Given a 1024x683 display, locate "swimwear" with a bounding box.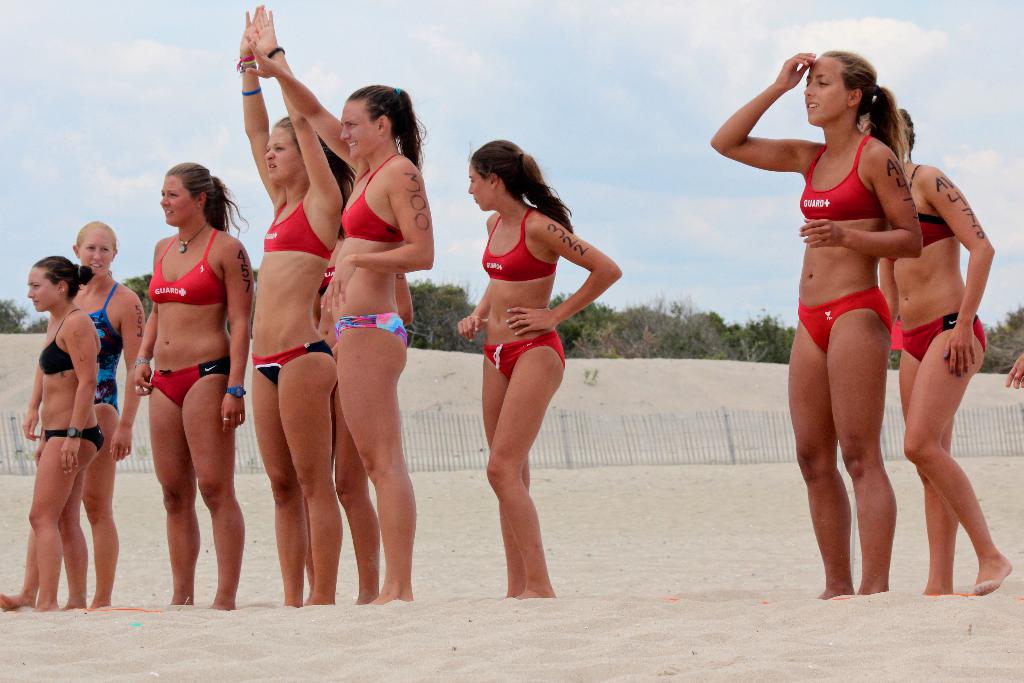
Located: 146 353 239 407.
